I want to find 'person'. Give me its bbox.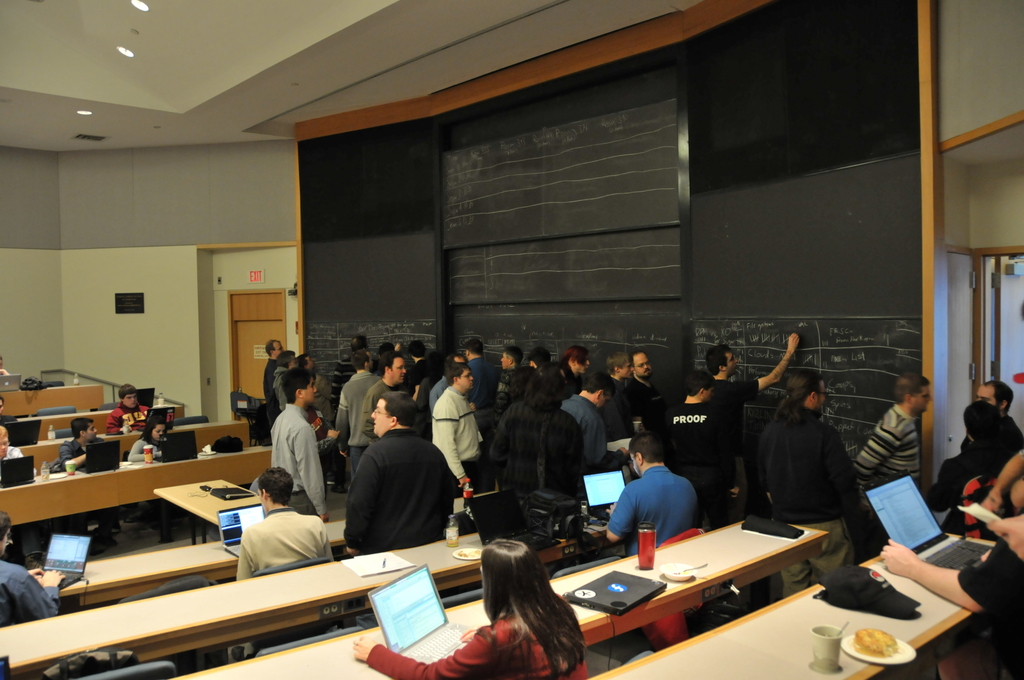
340,385,460,562.
